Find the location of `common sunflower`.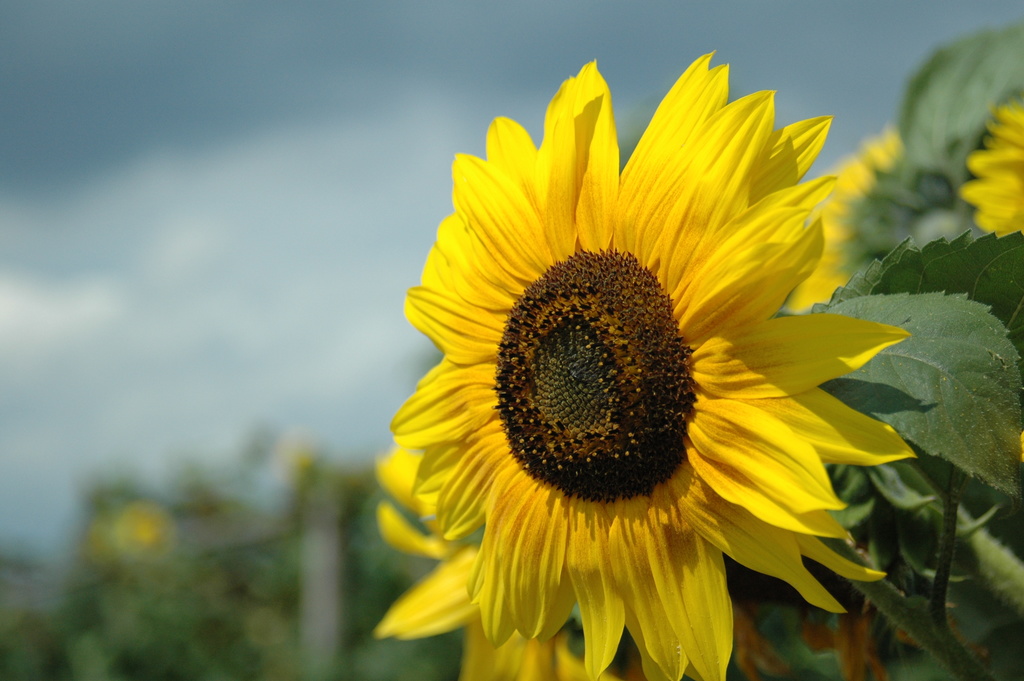
Location: BBox(371, 58, 909, 680).
